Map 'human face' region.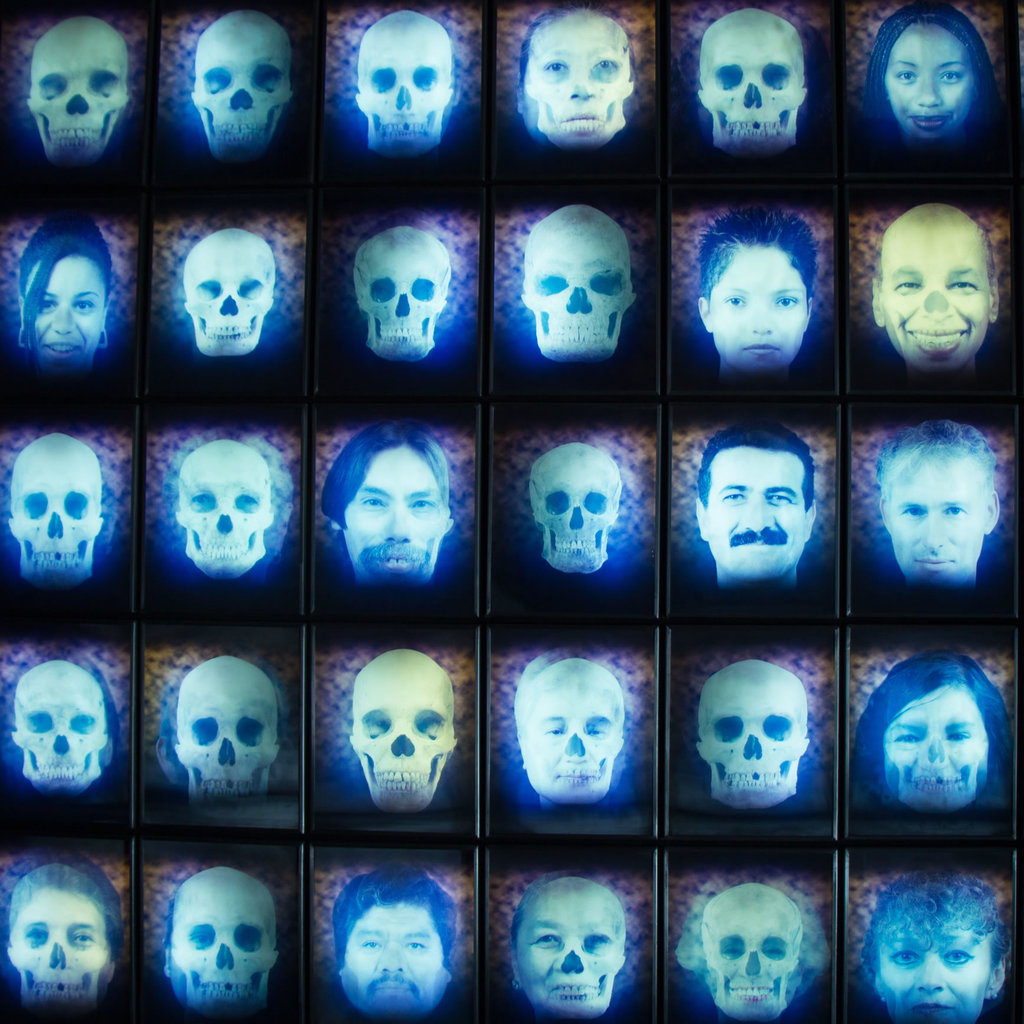
Mapped to box=[27, 256, 104, 370].
